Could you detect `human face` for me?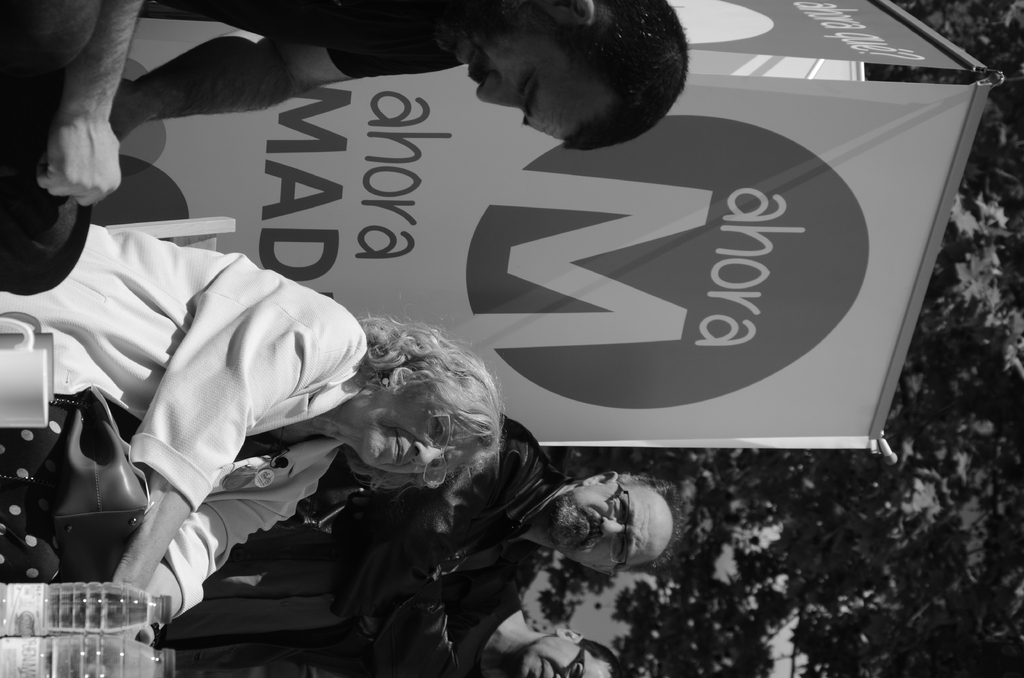
Detection result: [x1=556, y1=484, x2=652, y2=564].
